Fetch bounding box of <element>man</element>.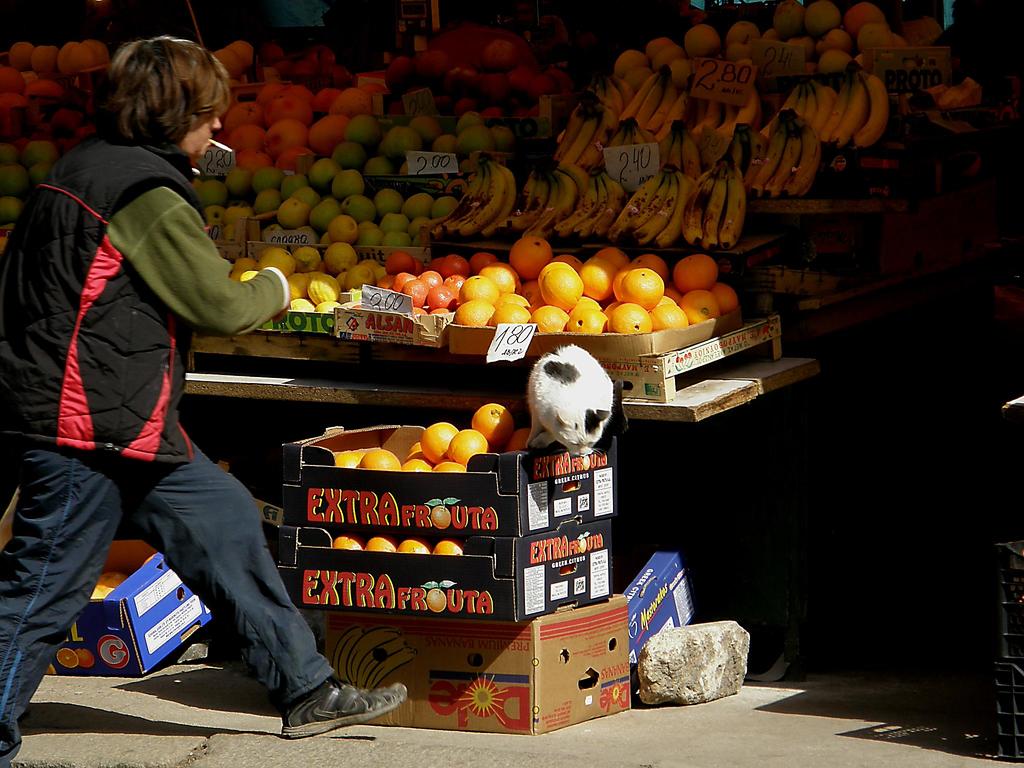
Bbox: (left=12, top=77, right=307, bottom=730).
